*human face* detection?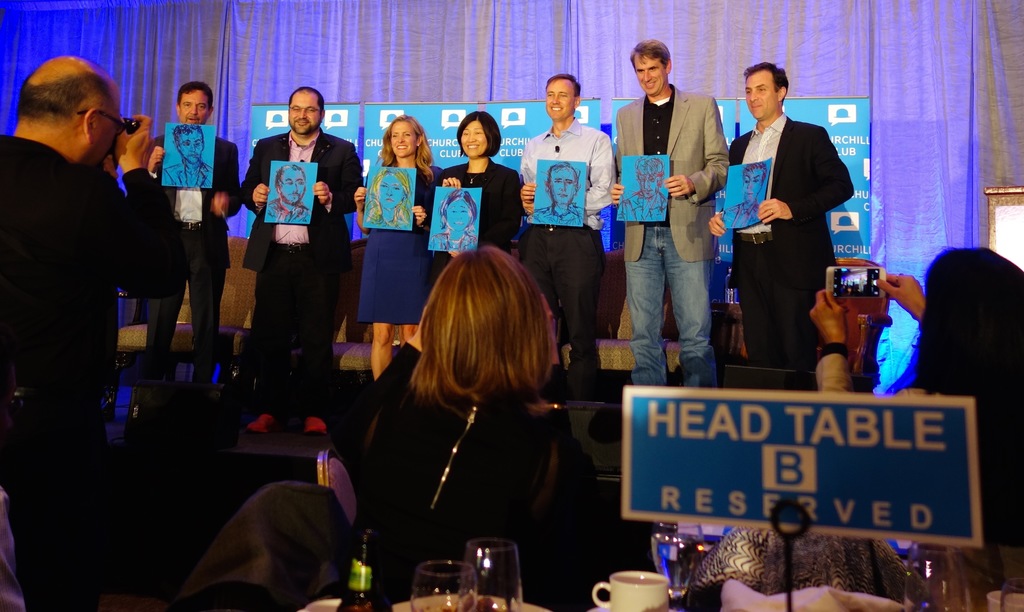
279,167,303,201
